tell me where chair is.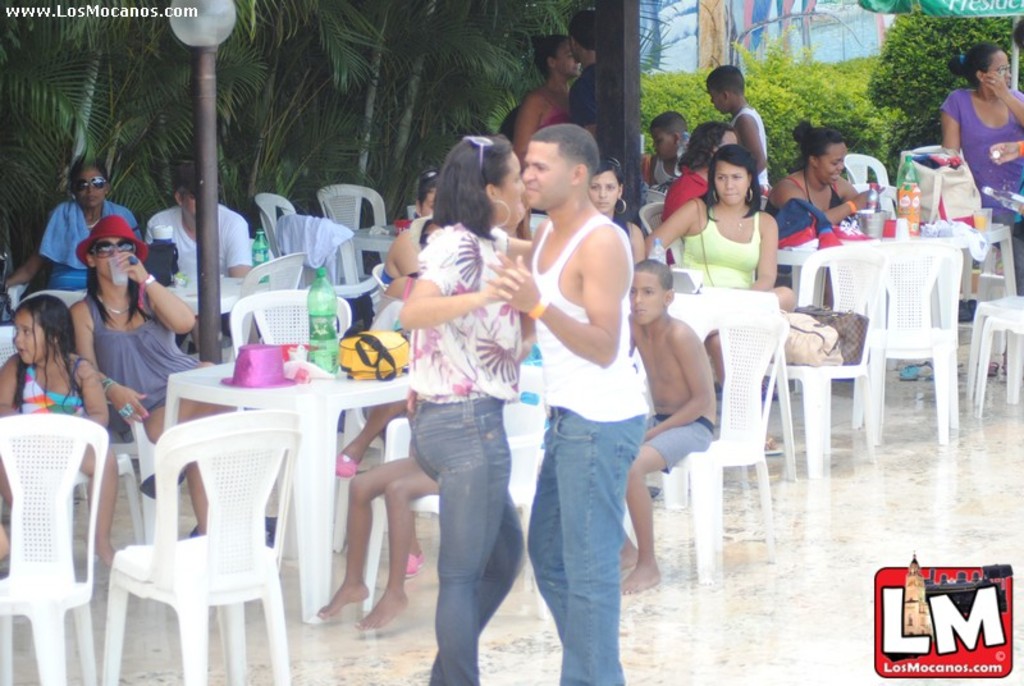
chair is at [762, 242, 881, 483].
